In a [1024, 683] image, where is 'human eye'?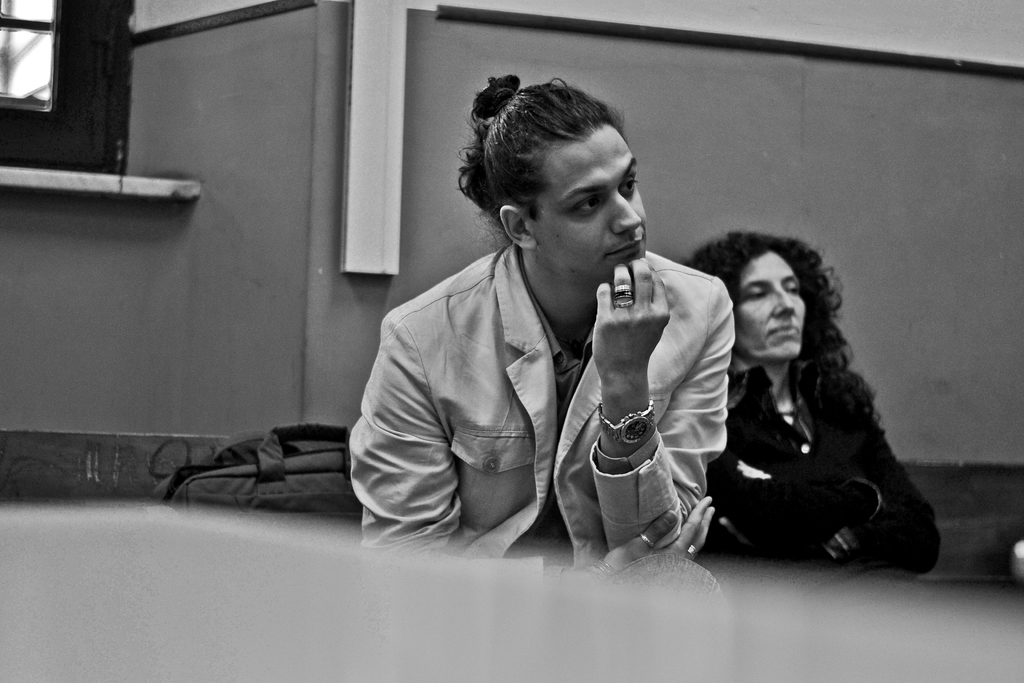
[x1=616, y1=176, x2=637, y2=195].
